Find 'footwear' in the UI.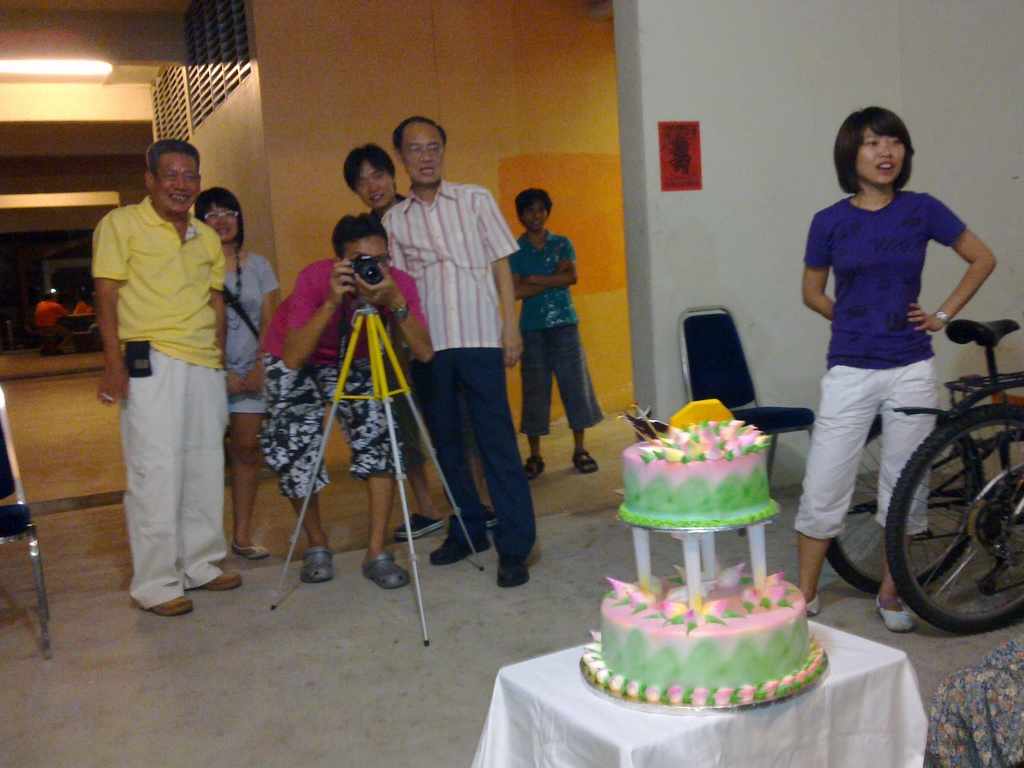
UI element at locate(527, 459, 546, 480).
